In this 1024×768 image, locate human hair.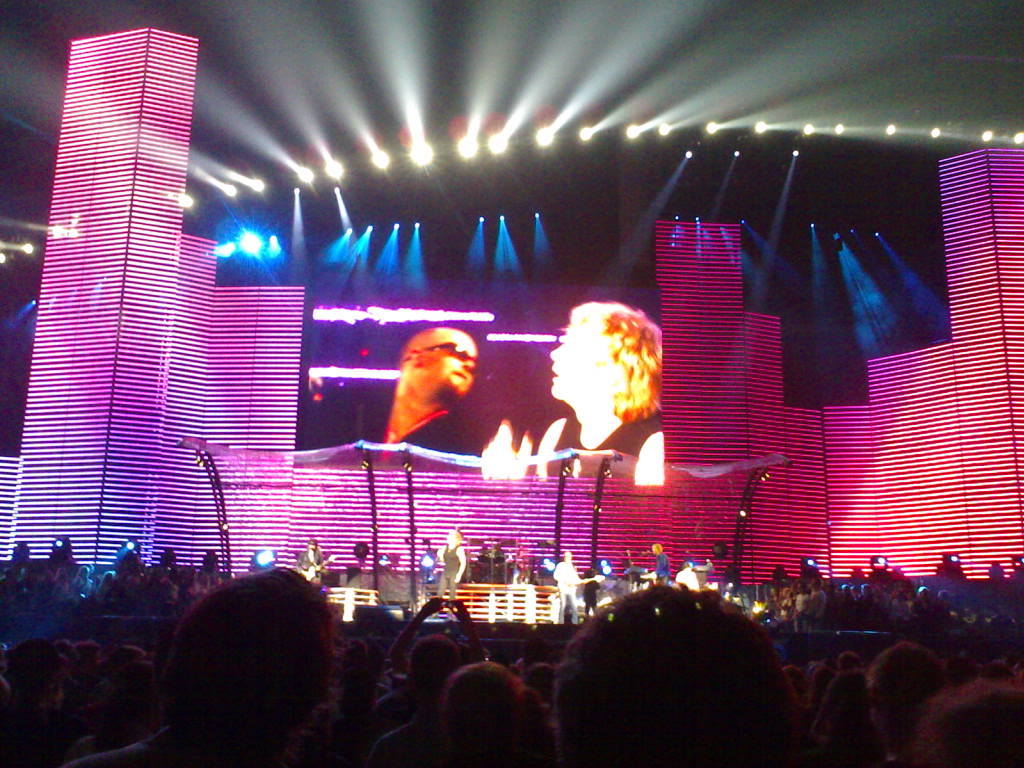
Bounding box: box=[544, 295, 664, 440].
